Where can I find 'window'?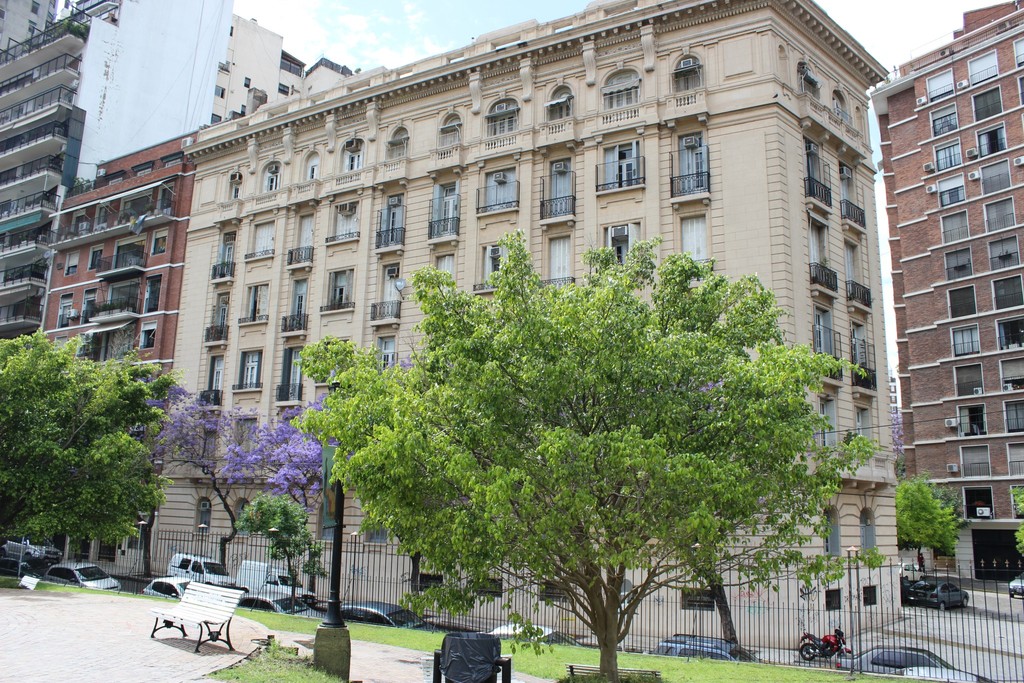
You can find it at Rect(948, 321, 981, 356).
